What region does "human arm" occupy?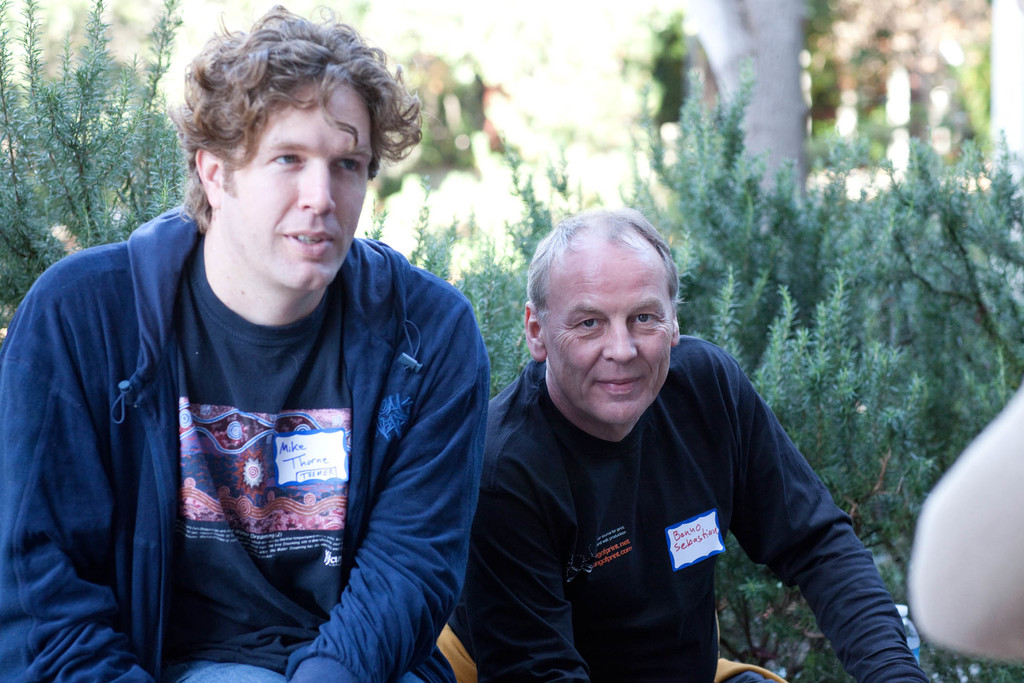
pyautogui.locateOnScreen(0, 272, 148, 682).
